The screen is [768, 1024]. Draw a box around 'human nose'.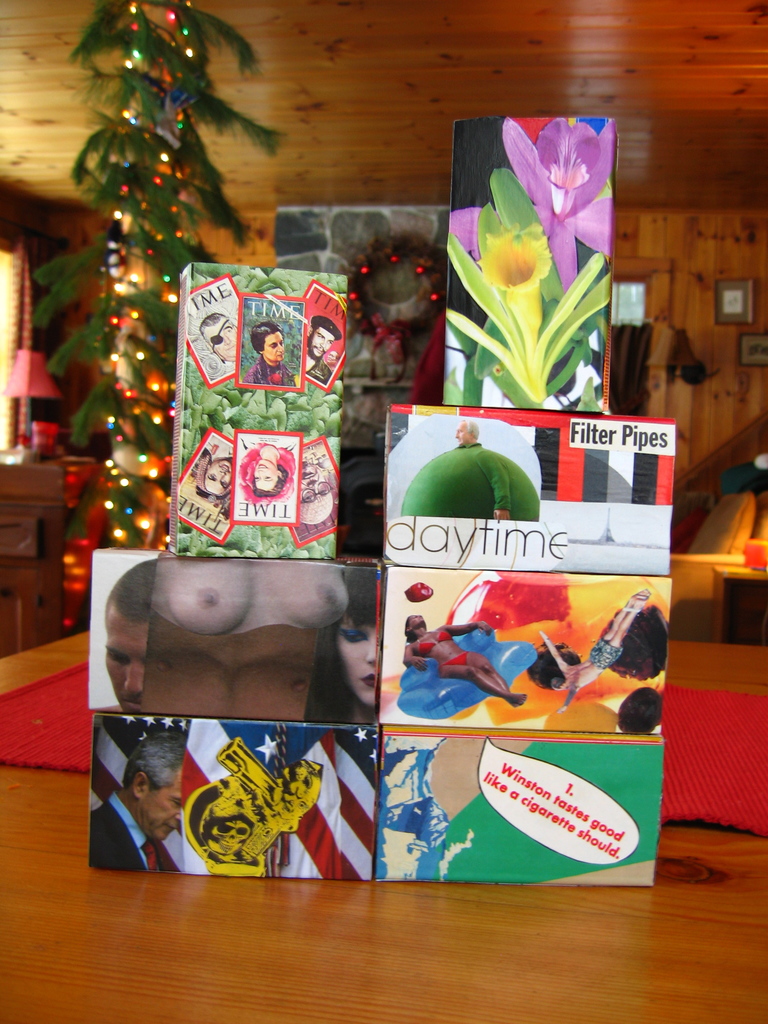
<region>126, 662, 143, 691</region>.
